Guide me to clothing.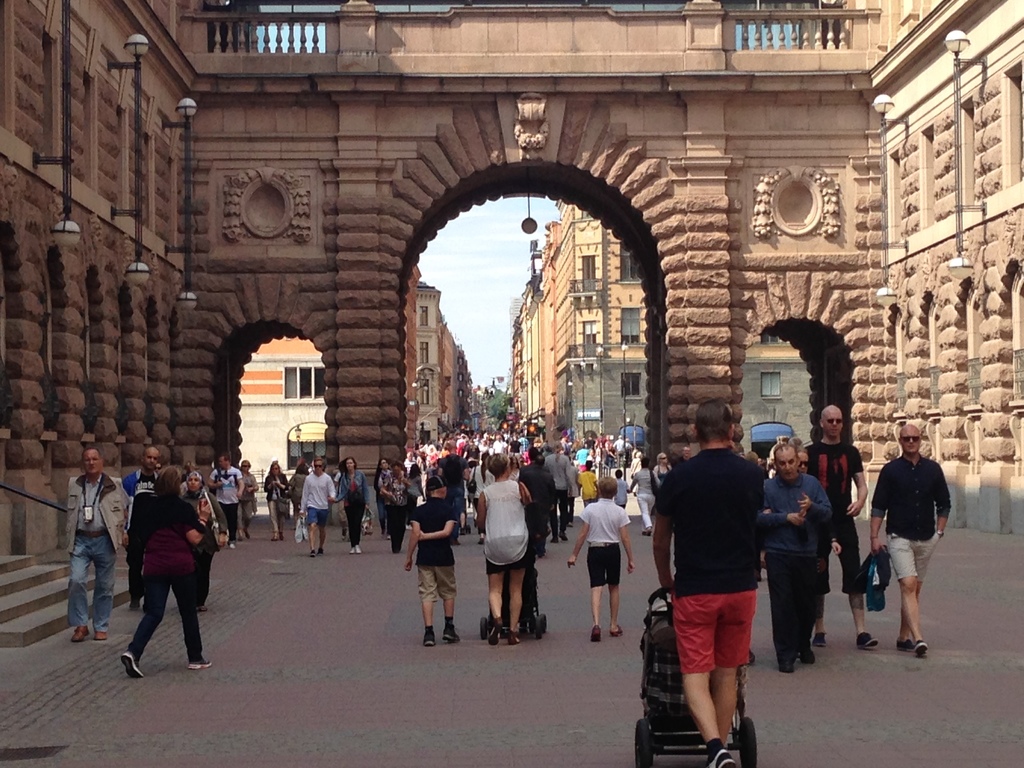
Guidance: <bbox>631, 467, 657, 528</bbox>.
